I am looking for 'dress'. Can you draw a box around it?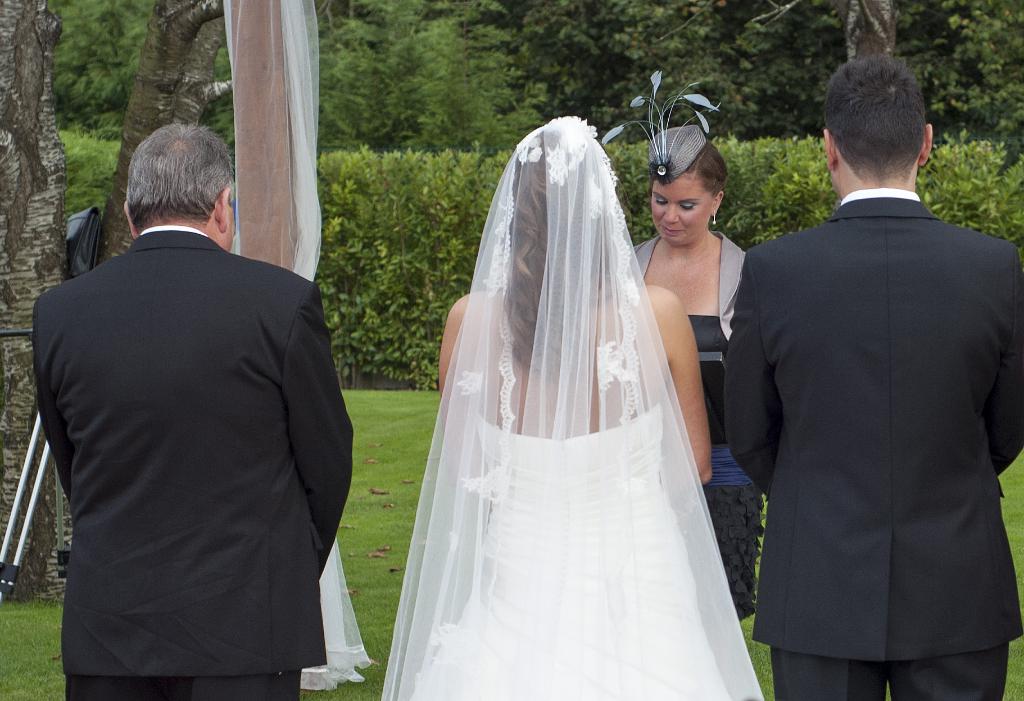
Sure, the bounding box is <box>409,405,733,700</box>.
